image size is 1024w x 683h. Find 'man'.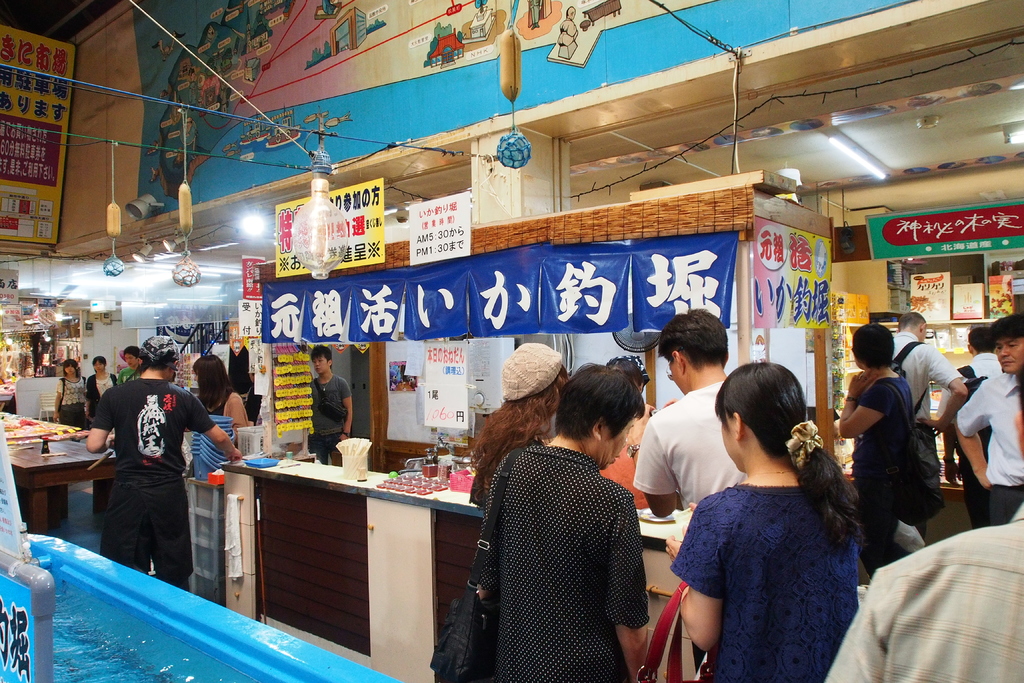
953:318:1023:524.
